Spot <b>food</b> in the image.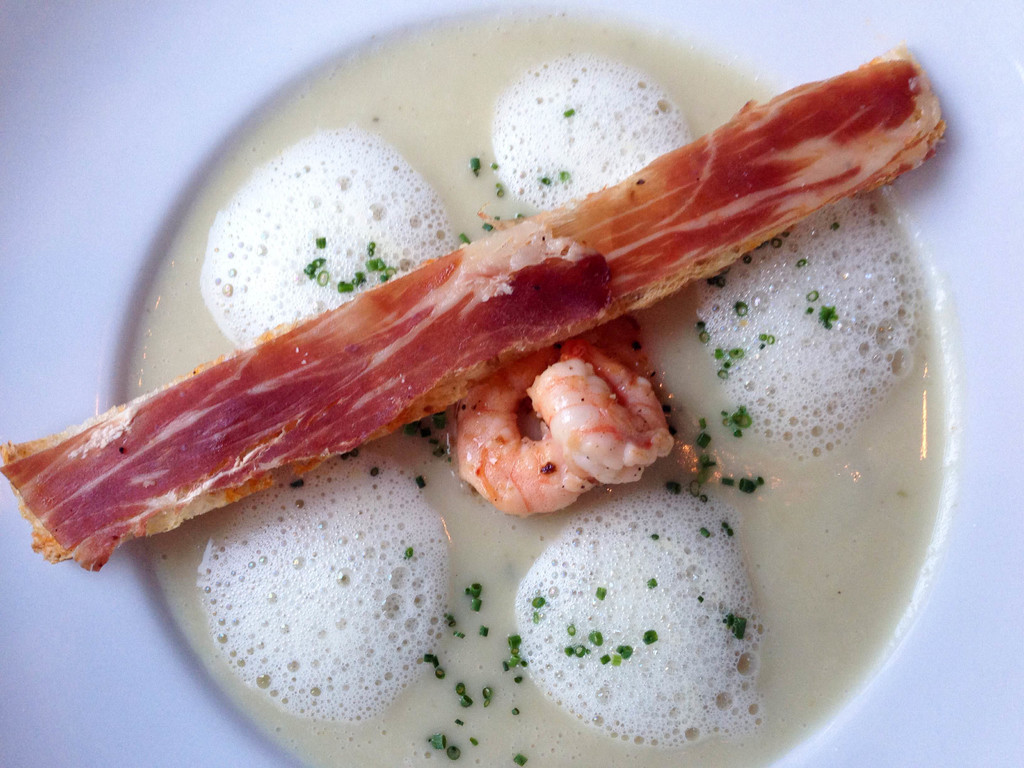
<b>food</b> found at <region>3, 10, 967, 767</region>.
